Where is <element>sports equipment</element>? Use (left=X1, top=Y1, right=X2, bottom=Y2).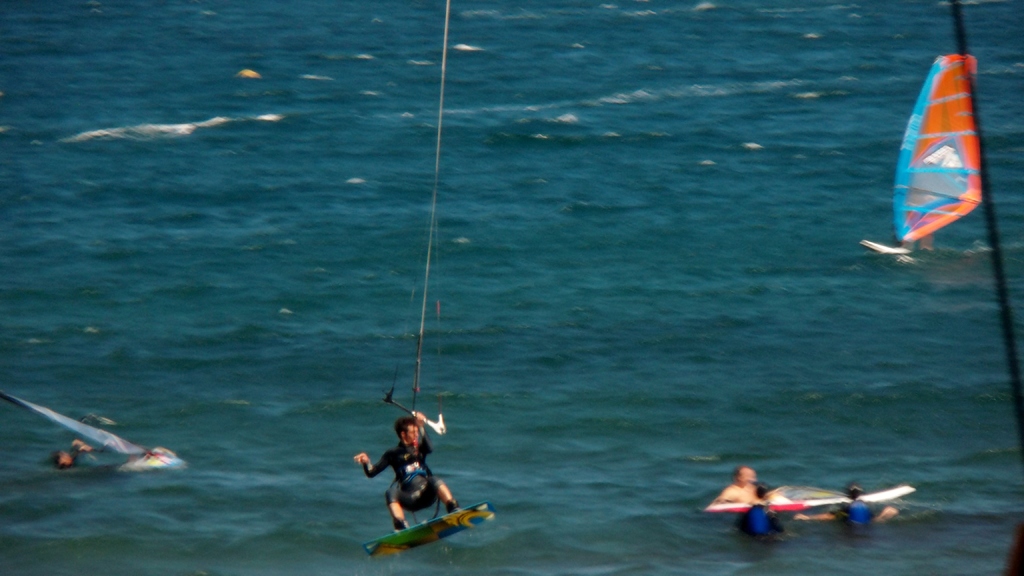
(left=383, top=0, right=454, bottom=433).
